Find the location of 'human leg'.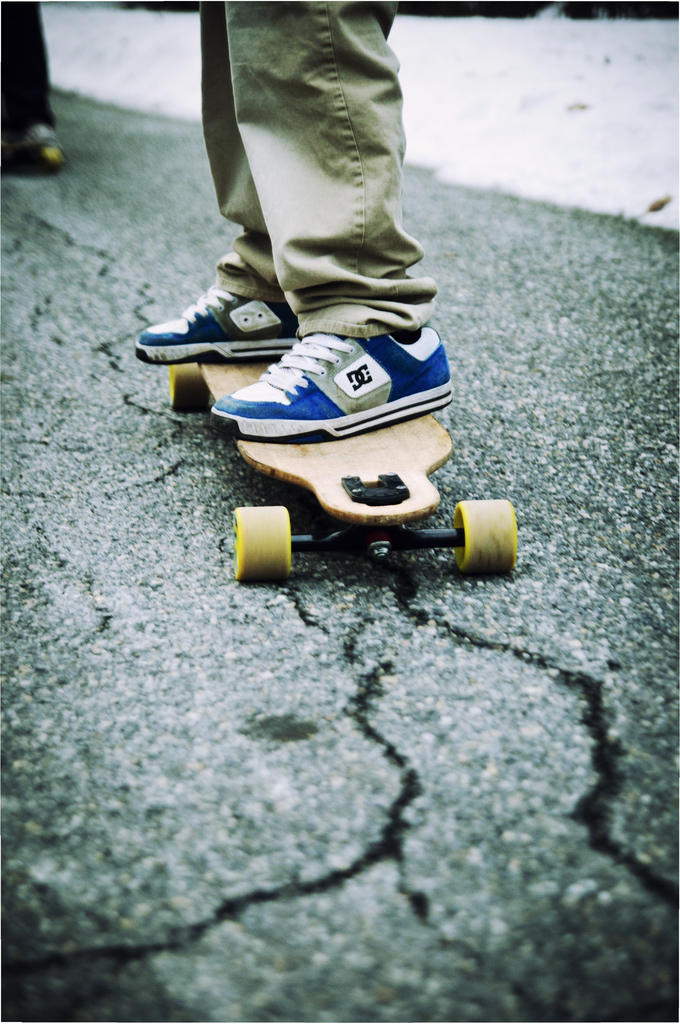
Location: 127 0 462 447.
